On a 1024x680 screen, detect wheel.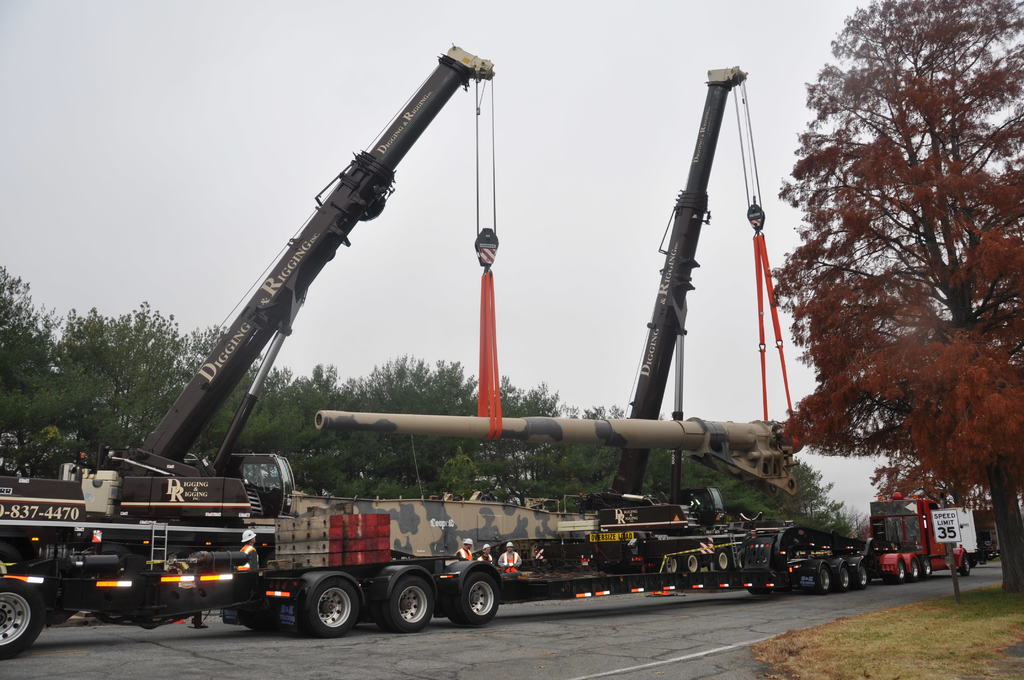
Rect(885, 560, 900, 581).
